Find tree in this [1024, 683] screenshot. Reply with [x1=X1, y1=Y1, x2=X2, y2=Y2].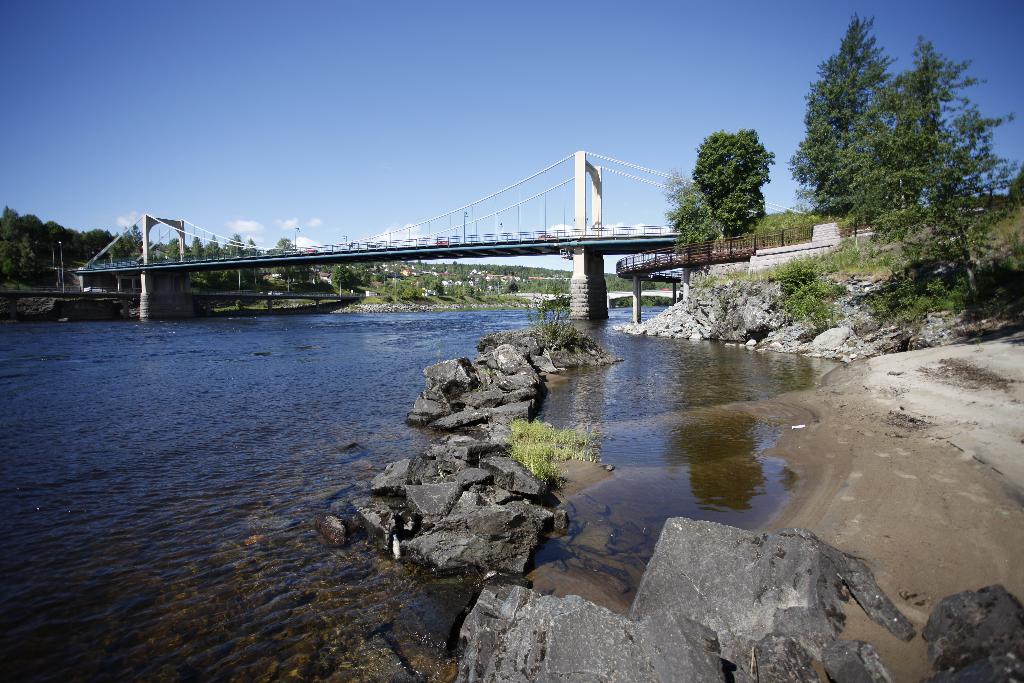
[x1=692, y1=127, x2=781, y2=235].
